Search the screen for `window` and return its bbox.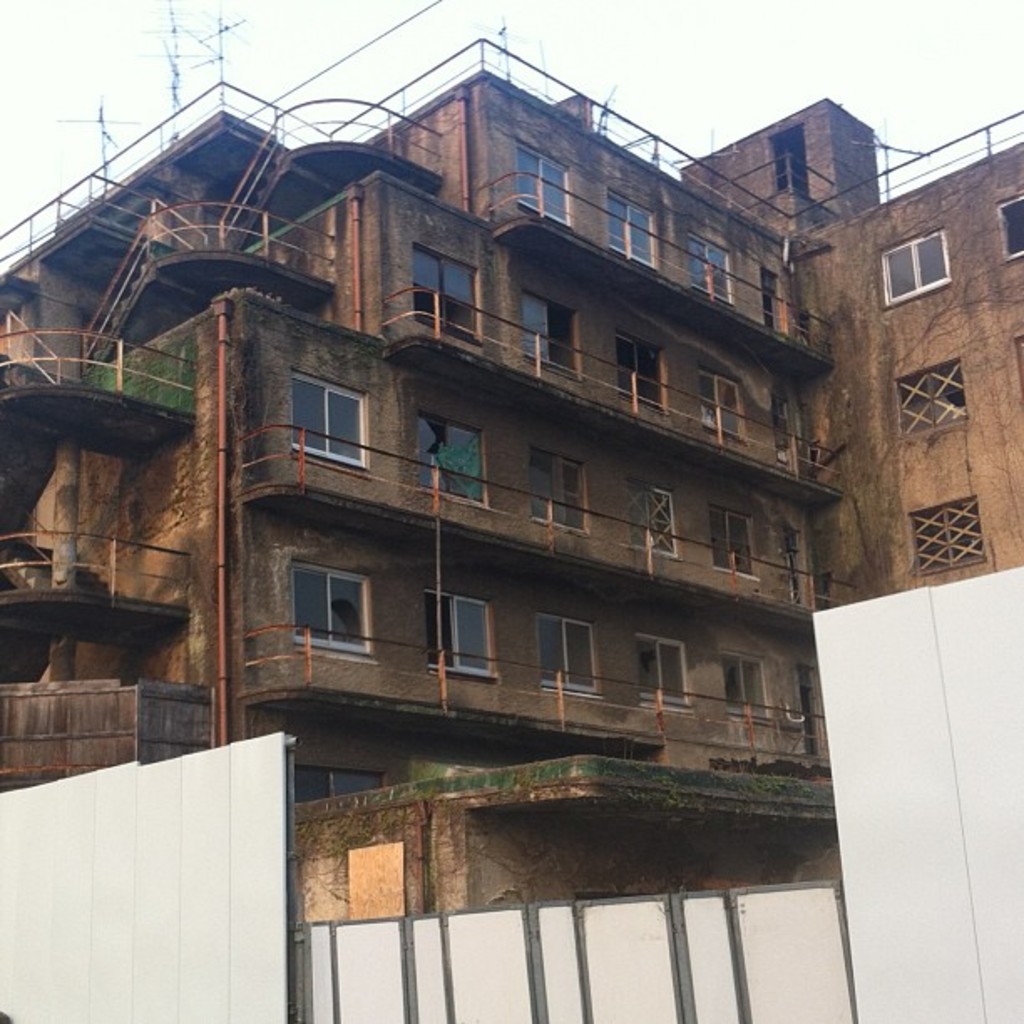
Found: box=[524, 296, 587, 393].
